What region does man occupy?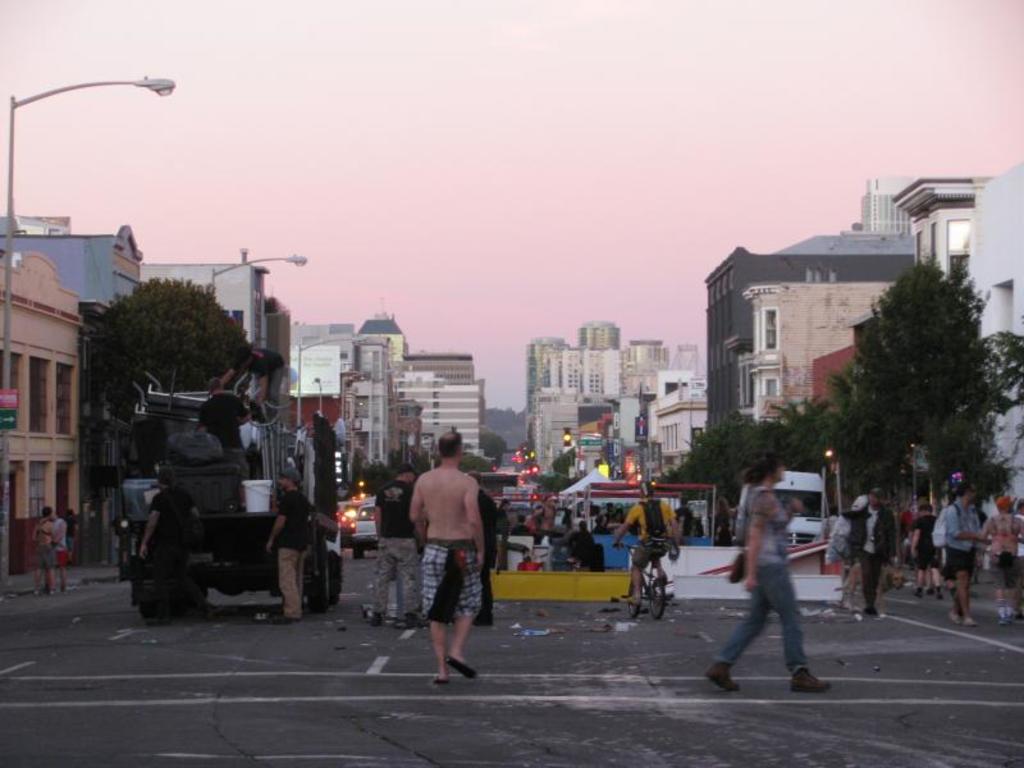
<region>260, 456, 310, 625</region>.
